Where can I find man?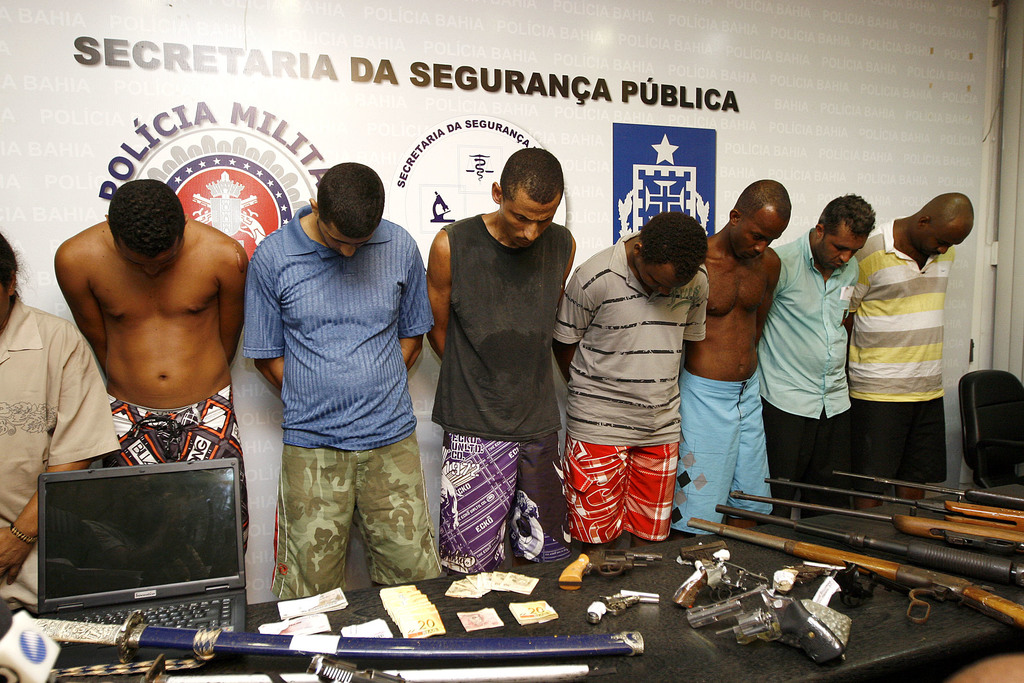
You can find it at x1=548 y1=206 x2=710 y2=549.
